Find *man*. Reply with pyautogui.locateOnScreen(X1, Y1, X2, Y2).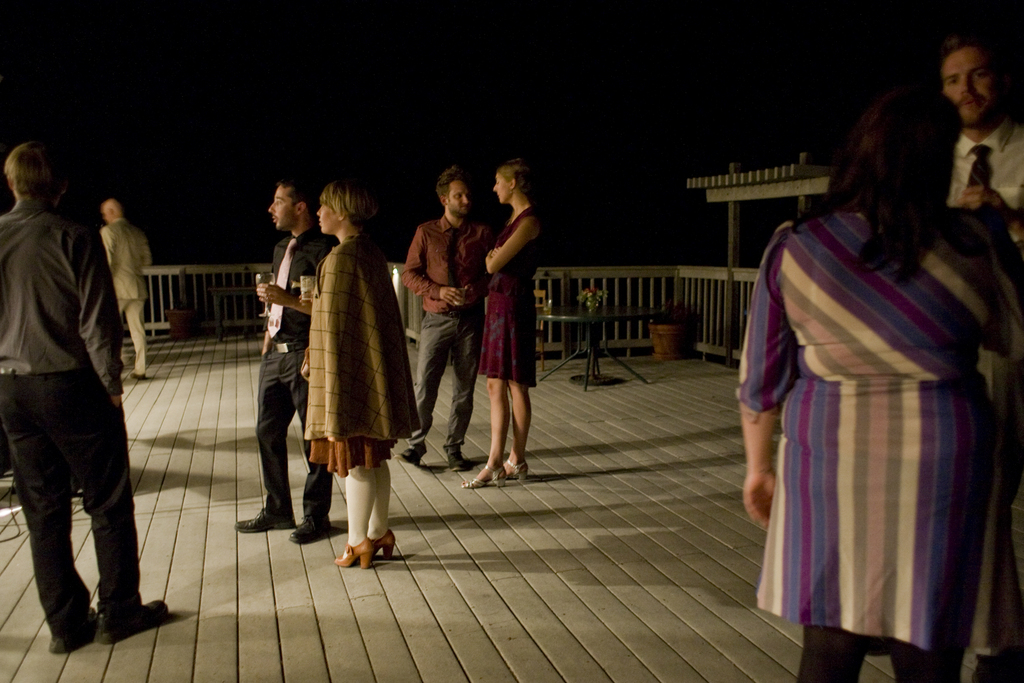
pyautogui.locateOnScreen(102, 195, 154, 388).
